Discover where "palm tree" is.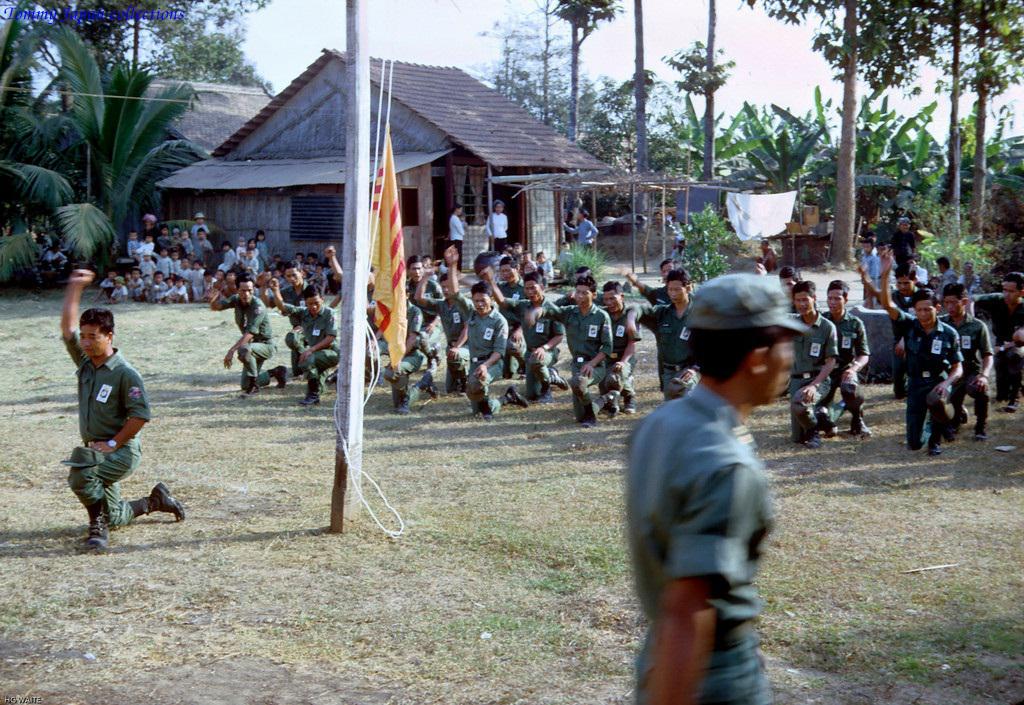
Discovered at 808:0:878:182.
